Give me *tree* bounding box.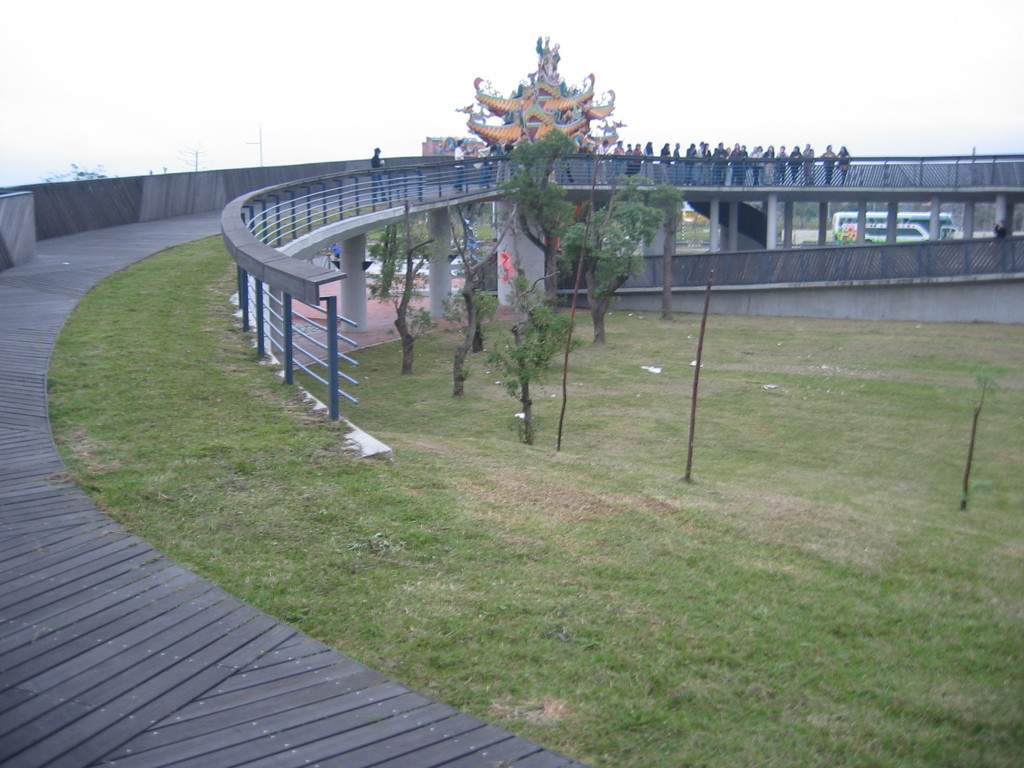
box=[565, 167, 691, 343].
